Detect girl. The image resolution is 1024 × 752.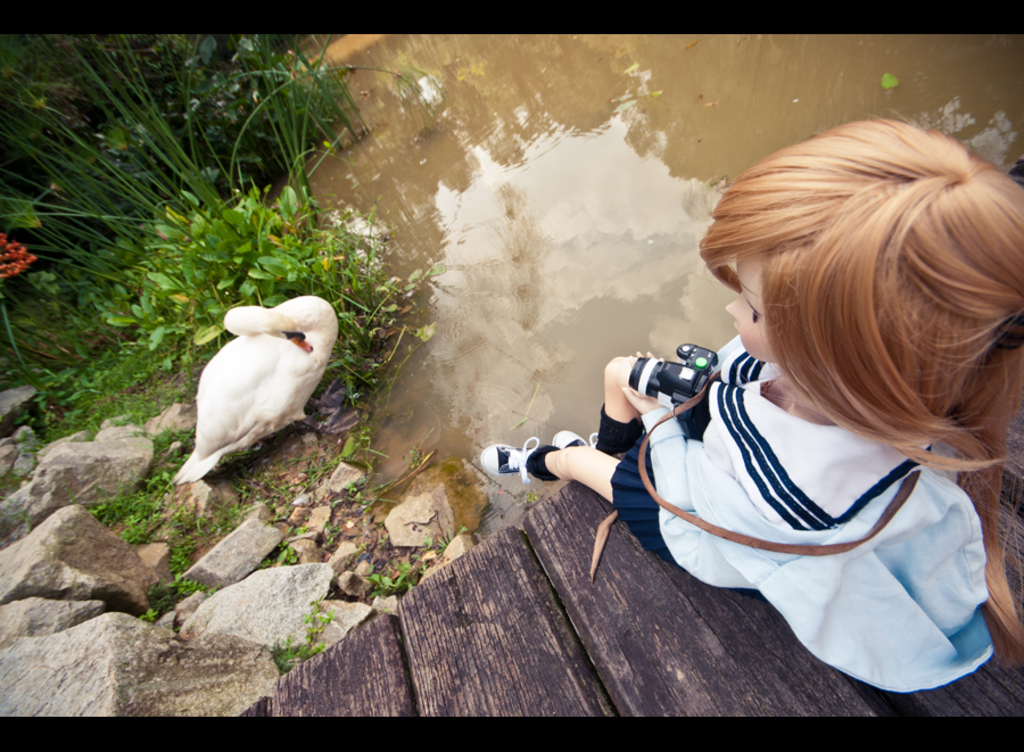
pyautogui.locateOnScreen(461, 184, 1019, 738).
